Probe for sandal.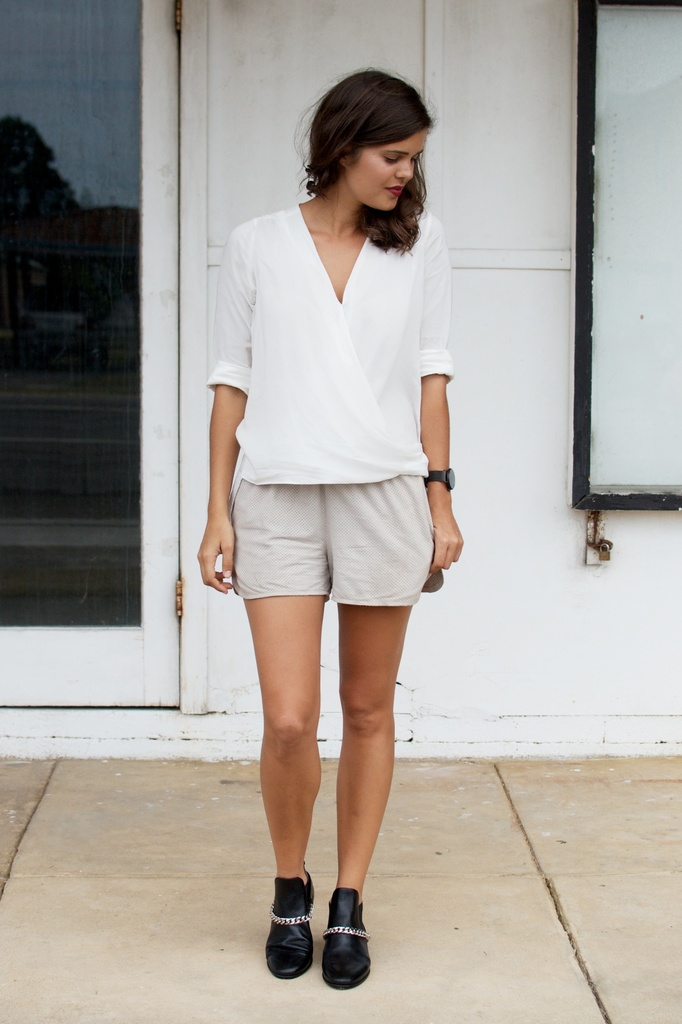
Probe result: {"x1": 321, "y1": 883, "x2": 370, "y2": 989}.
